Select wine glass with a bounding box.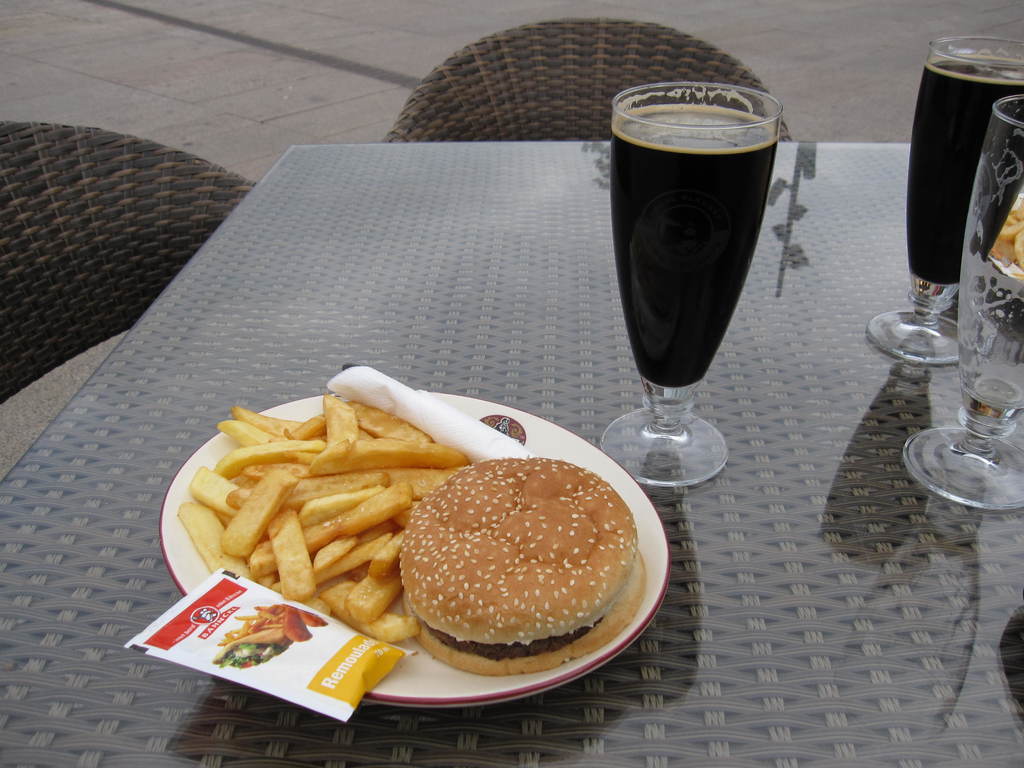
(898, 90, 1023, 508).
